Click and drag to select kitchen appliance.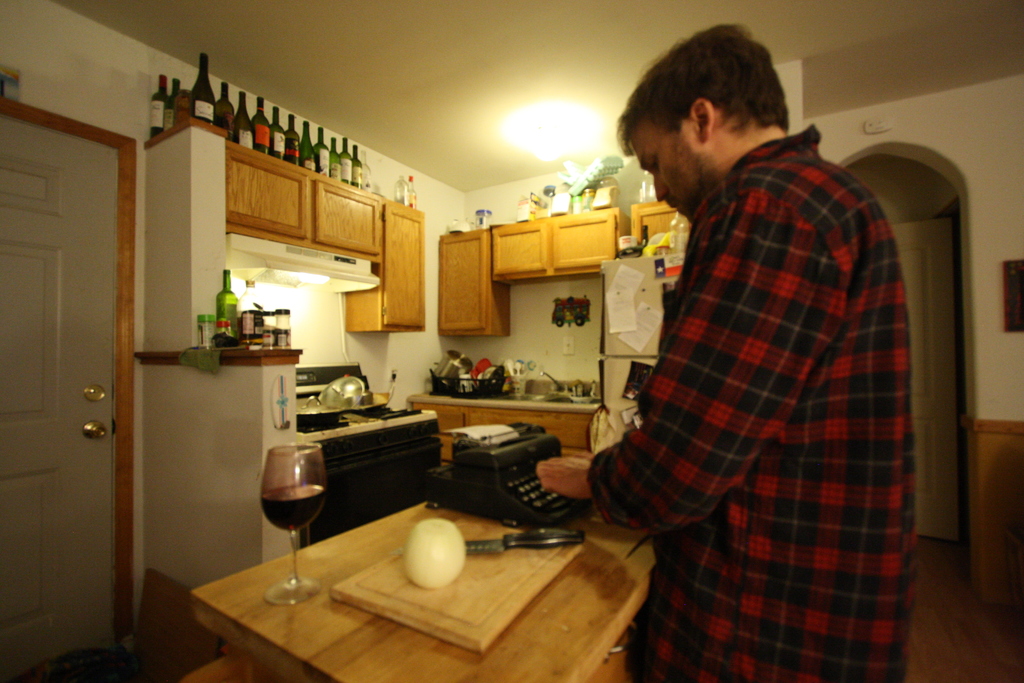
Selection: bbox=[243, 305, 291, 356].
